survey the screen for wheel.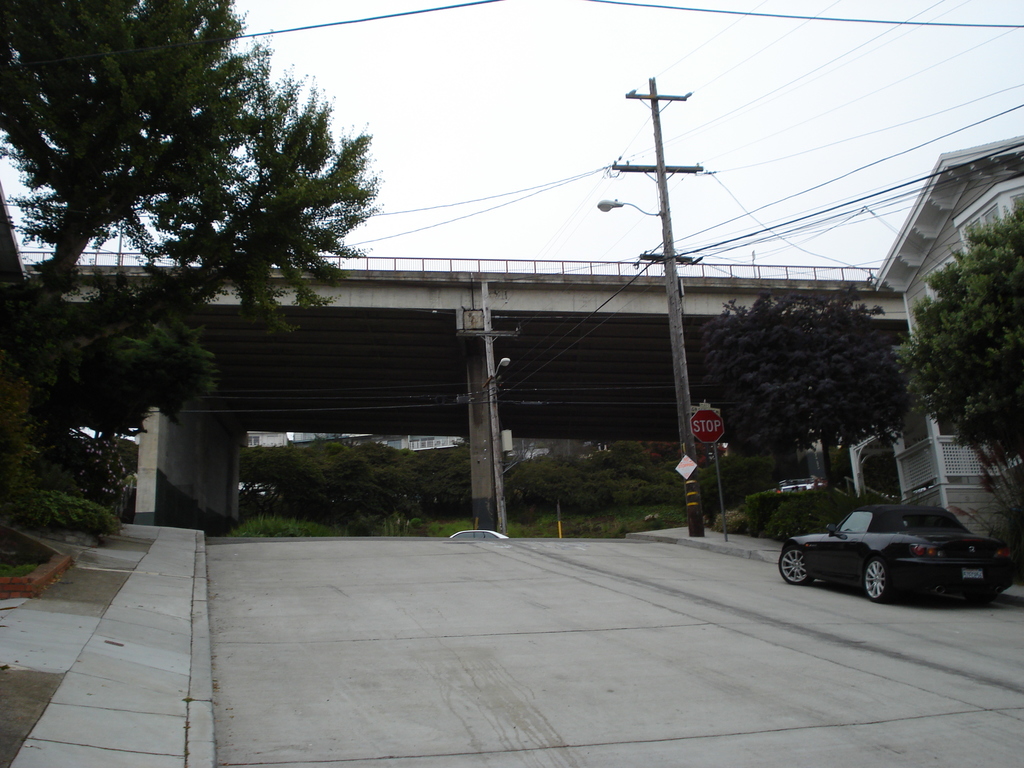
Survey found: detection(866, 555, 893, 604).
